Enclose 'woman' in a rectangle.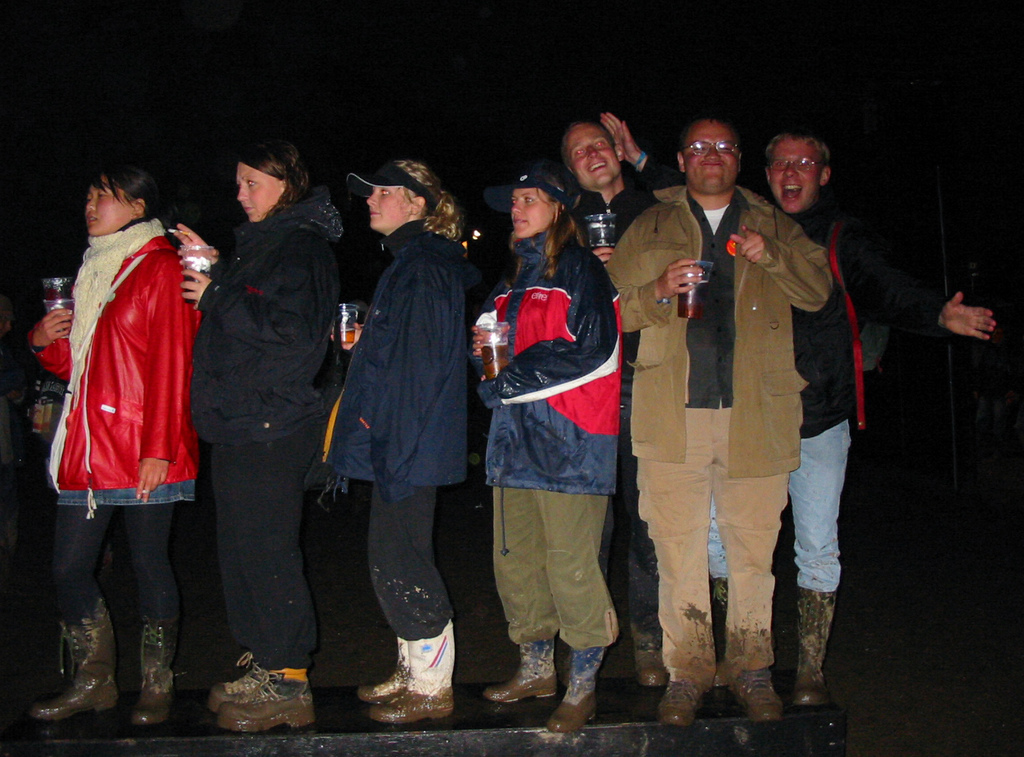
bbox=[179, 126, 348, 735].
